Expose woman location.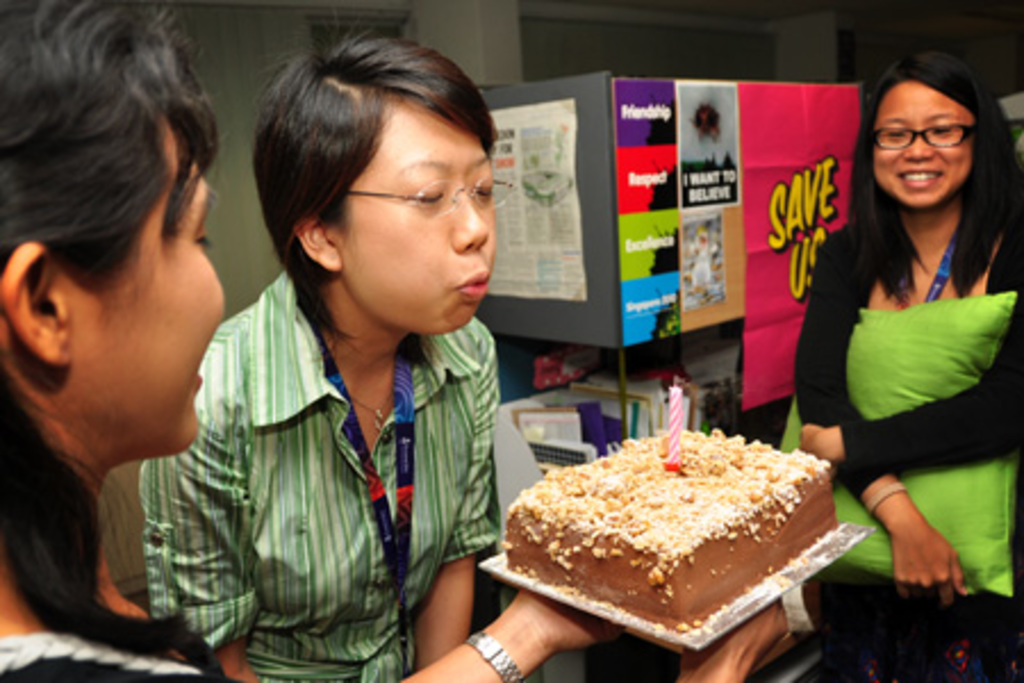
Exposed at BBox(790, 41, 1023, 587).
